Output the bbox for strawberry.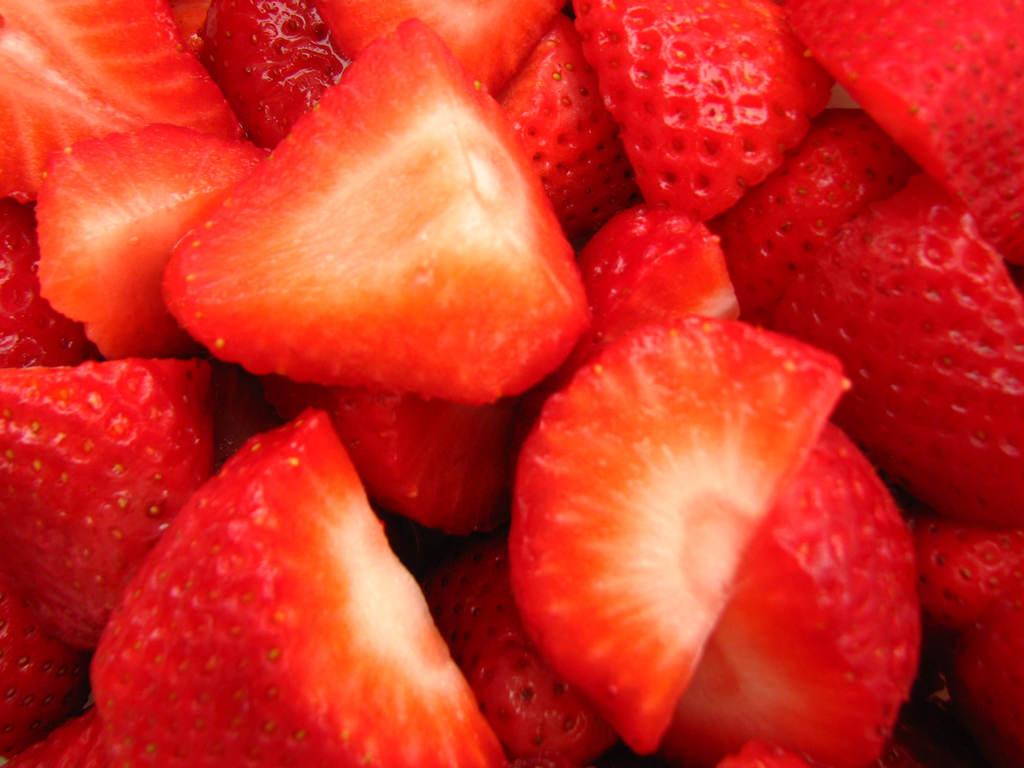
(504,202,738,478).
